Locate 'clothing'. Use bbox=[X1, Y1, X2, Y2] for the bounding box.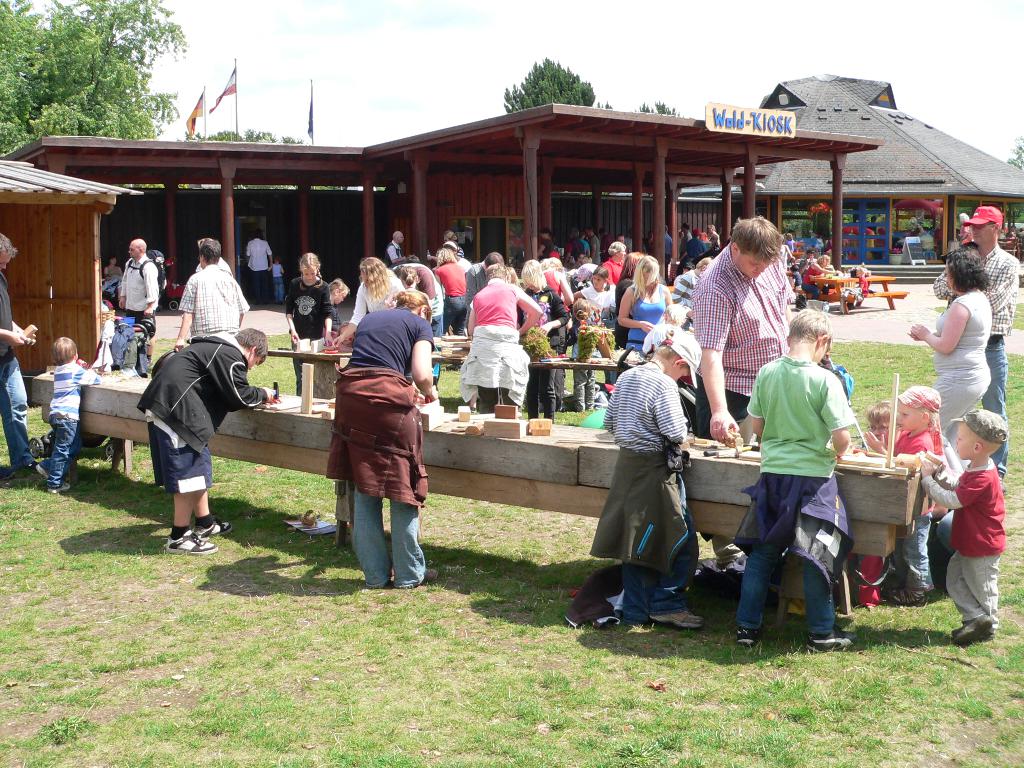
bbox=[890, 426, 934, 515].
